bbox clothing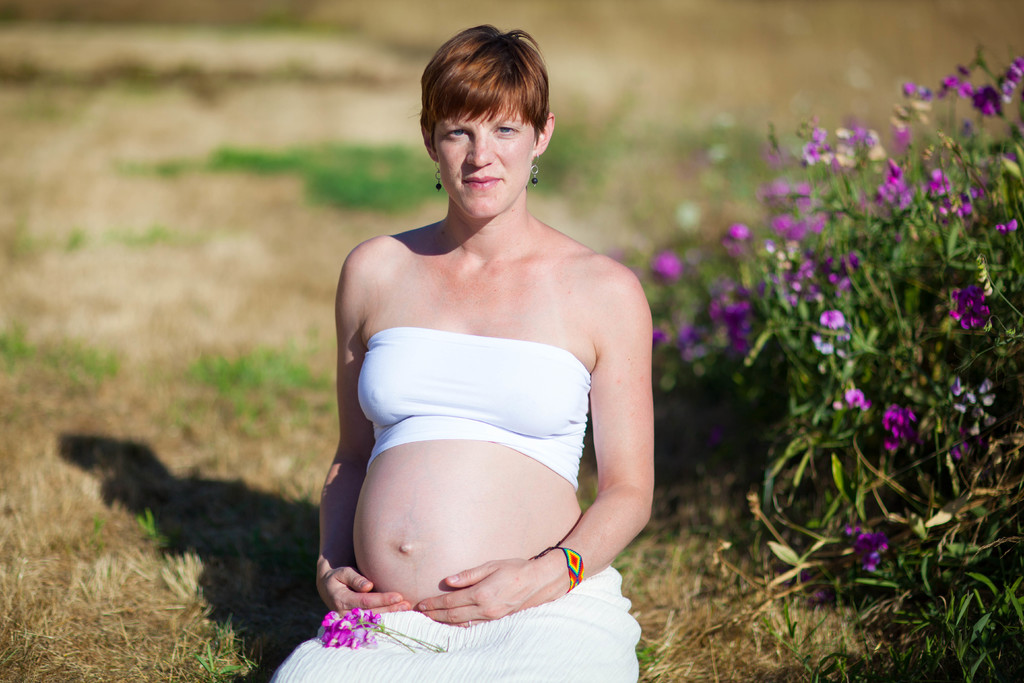
x1=265, y1=325, x2=644, y2=682
